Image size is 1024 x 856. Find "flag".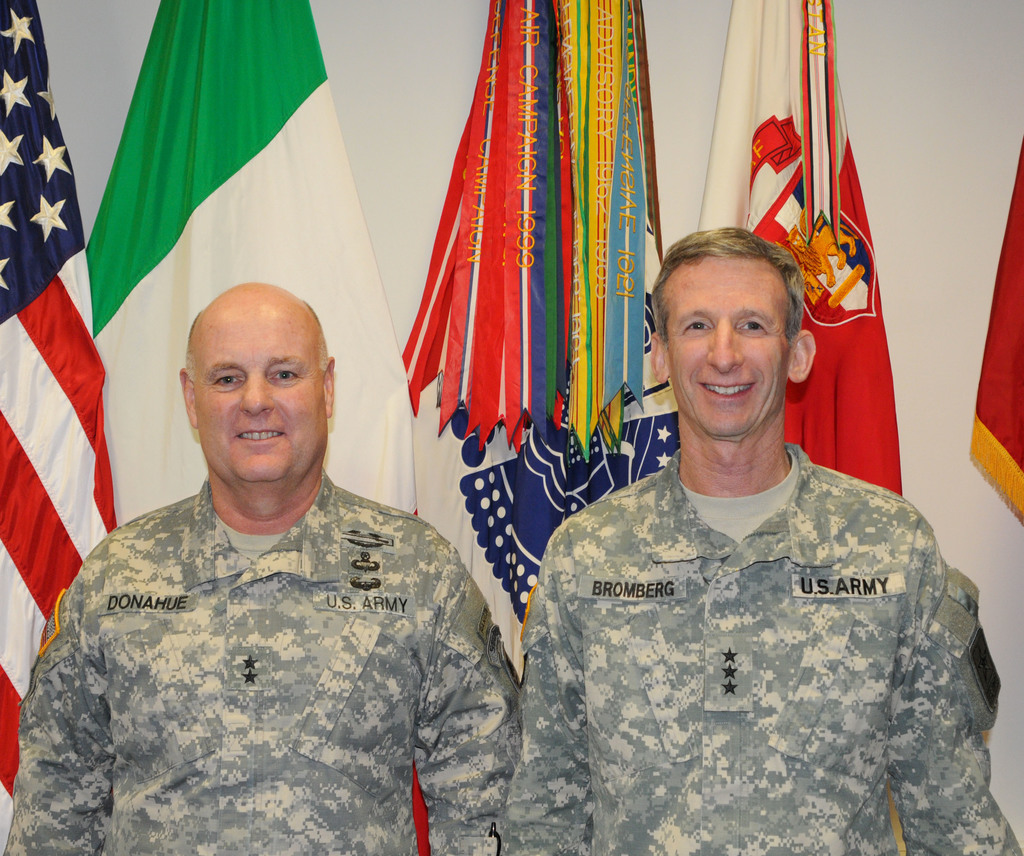
bbox=[969, 140, 1023, 519].
